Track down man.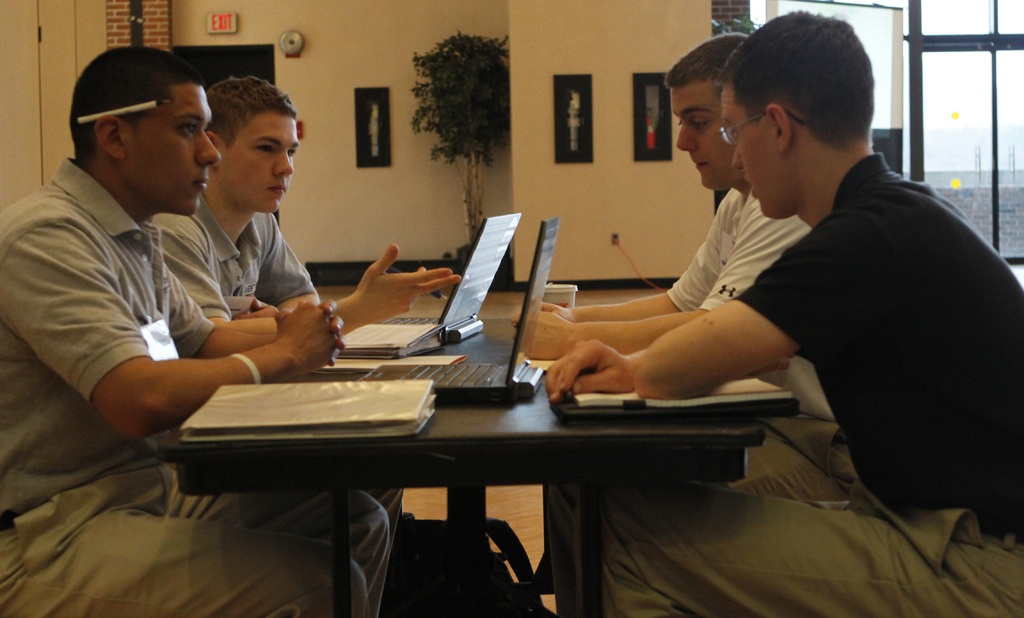
Tracked to locate(564, 10, 1023, 617).
